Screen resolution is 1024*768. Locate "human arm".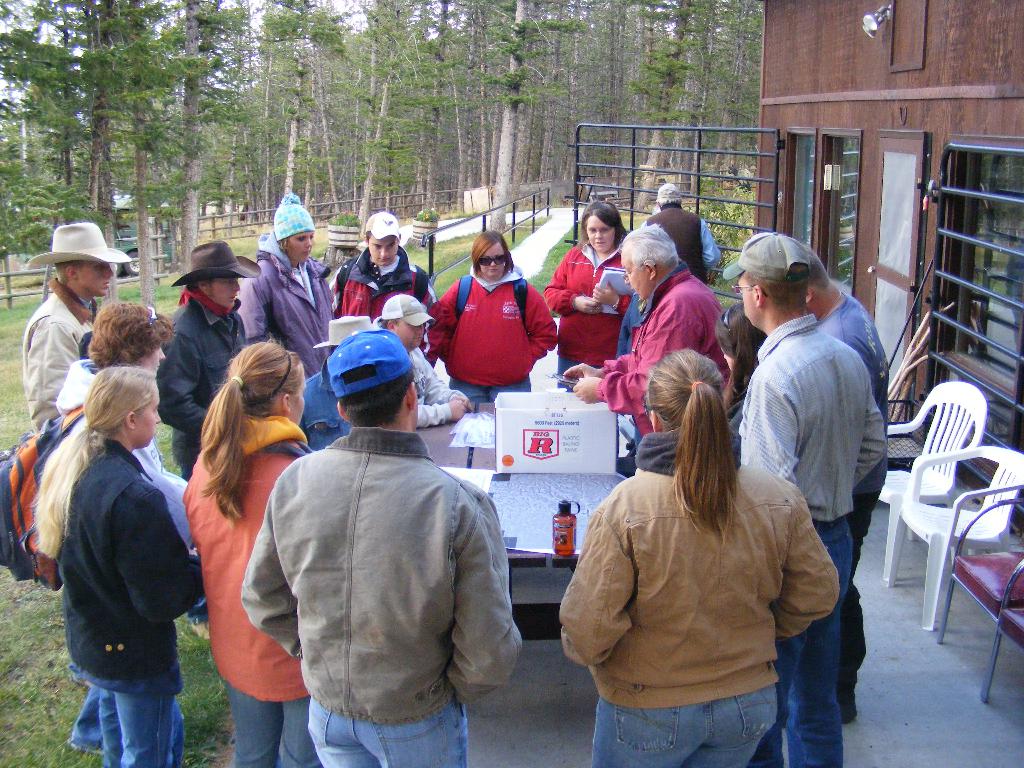
771/498/838/641.
